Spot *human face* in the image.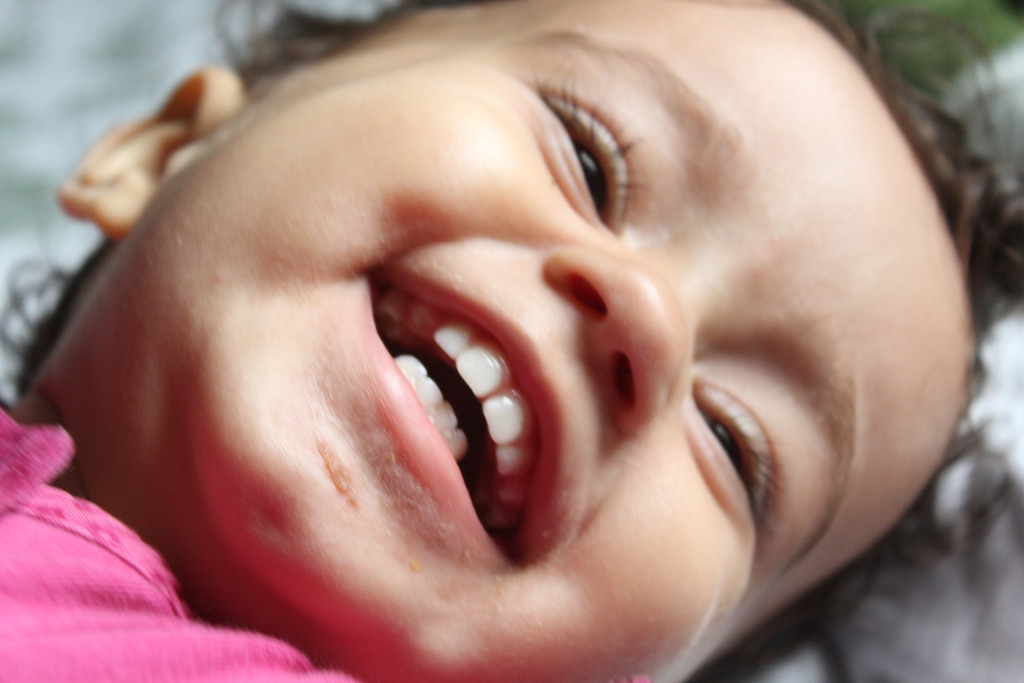
*human face* found at {"left": 112, "top": 0, "right": 977, "bottom": 682}.
